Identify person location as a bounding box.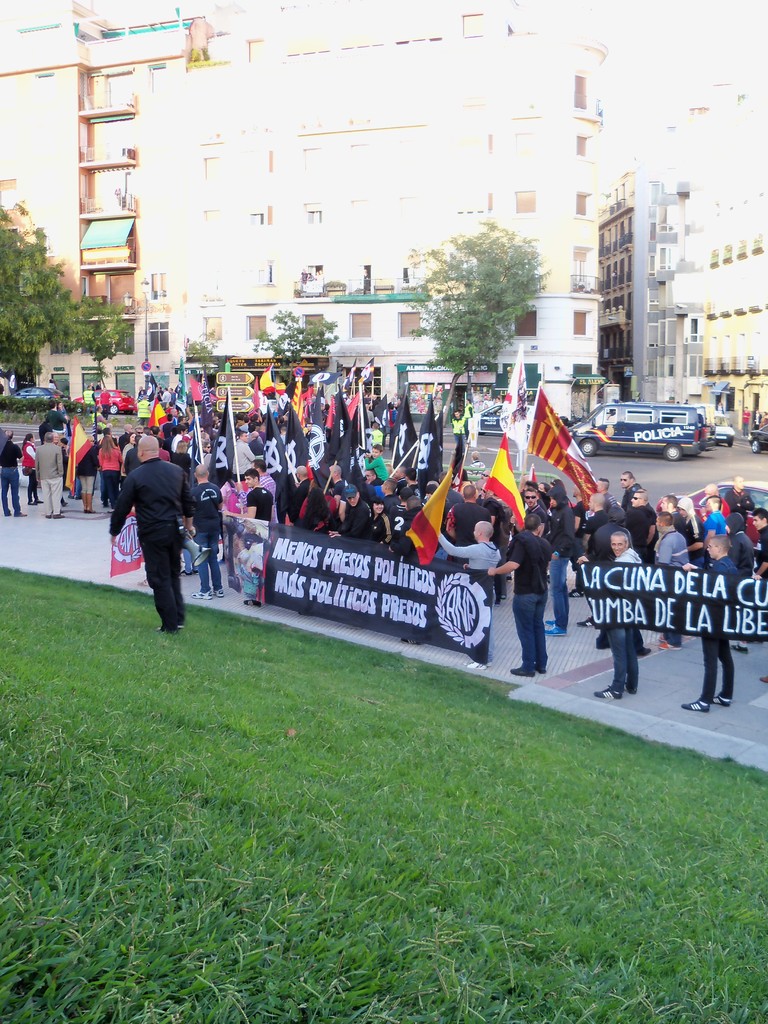
detection(386, 463, 398, 476).
